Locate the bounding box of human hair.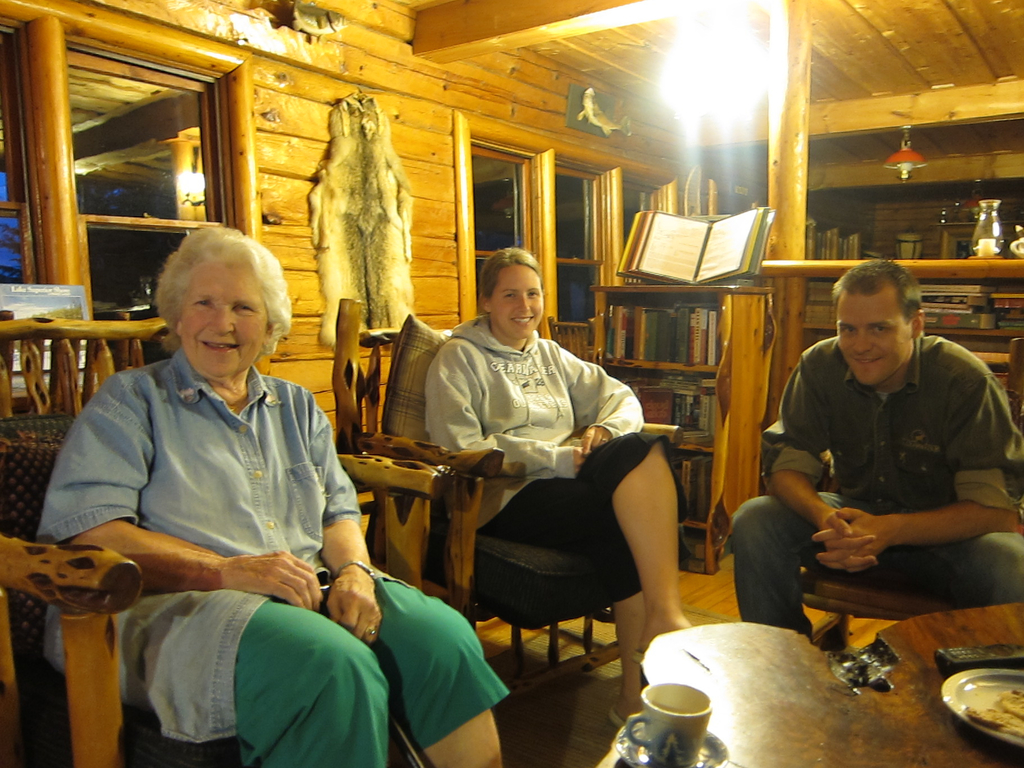
Bounding box: (154,227,289,358).
